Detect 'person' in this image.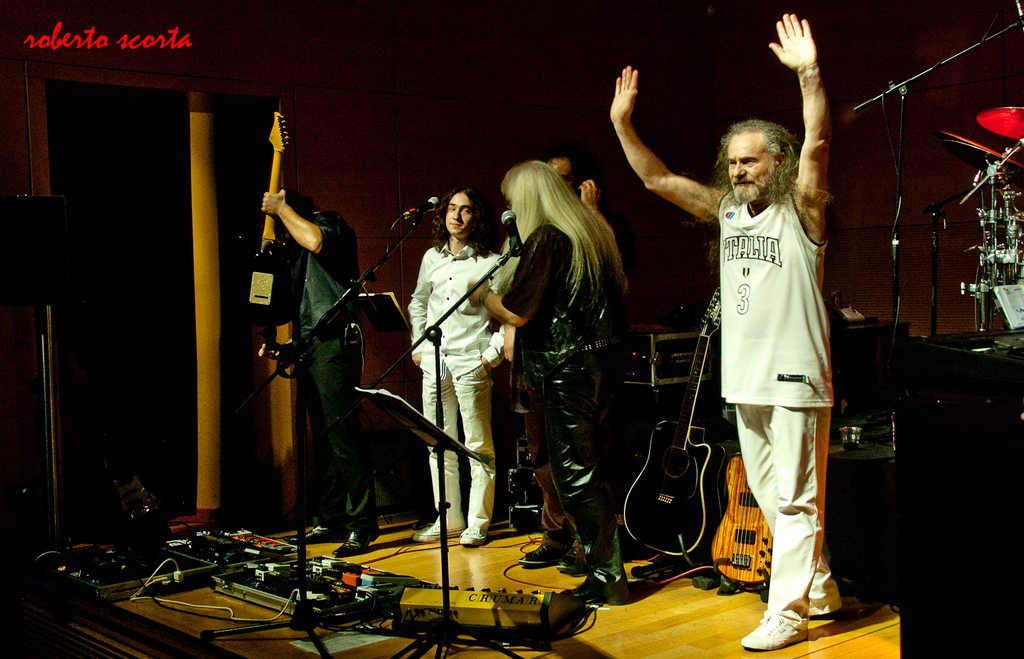
Detection: detection(465, 161, 629, 605).
